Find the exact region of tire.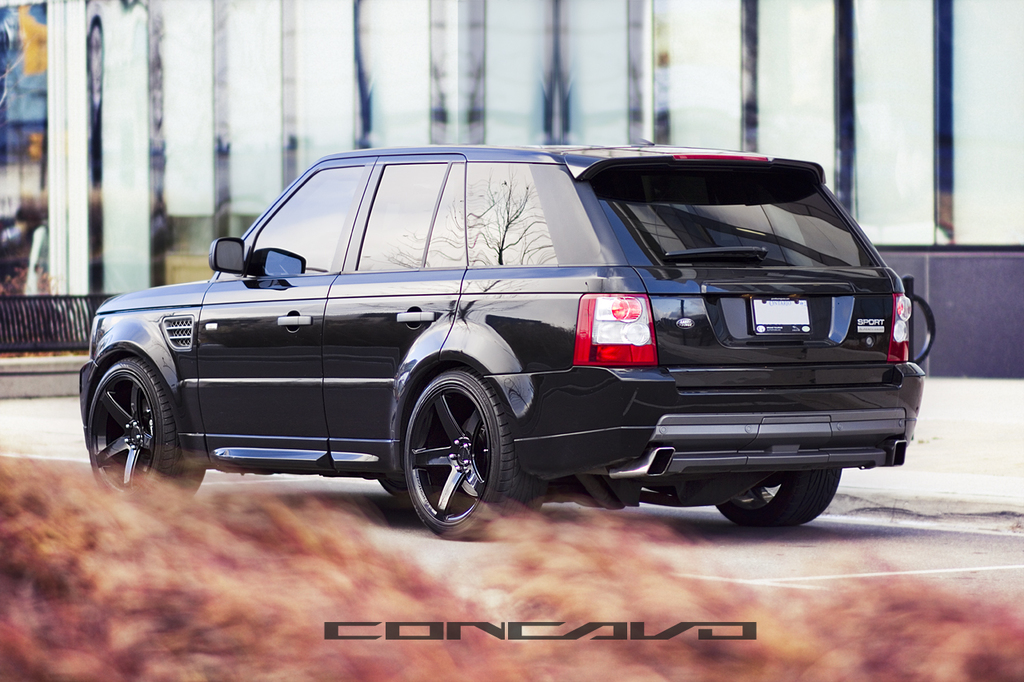
Exact region: BBox(87, 357, 205, 497).
